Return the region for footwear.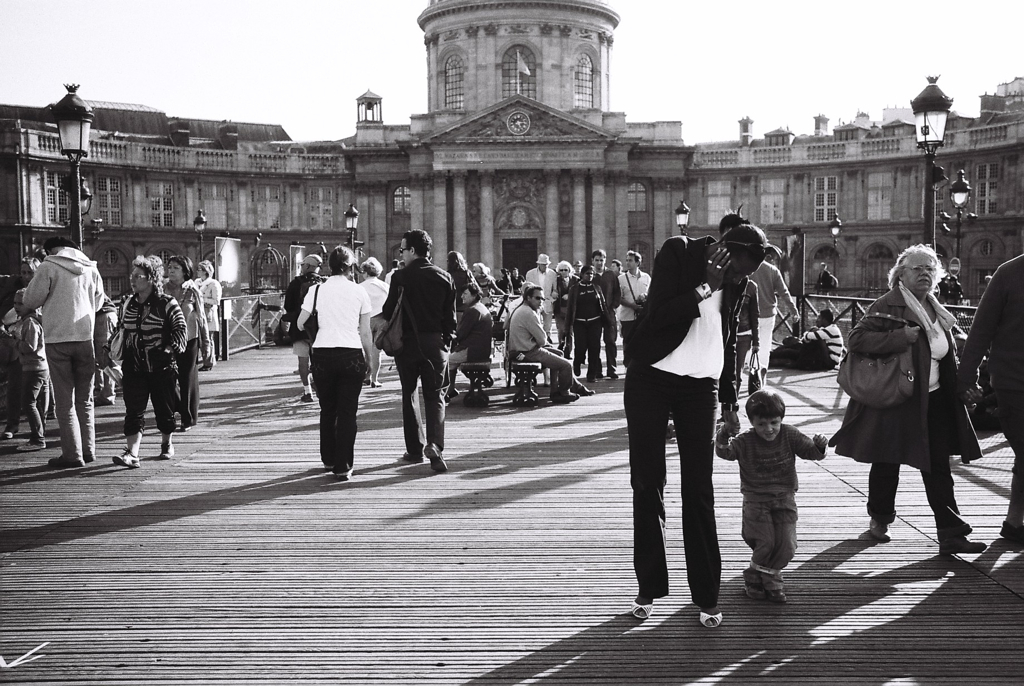
(587, 369, 598, 380).
